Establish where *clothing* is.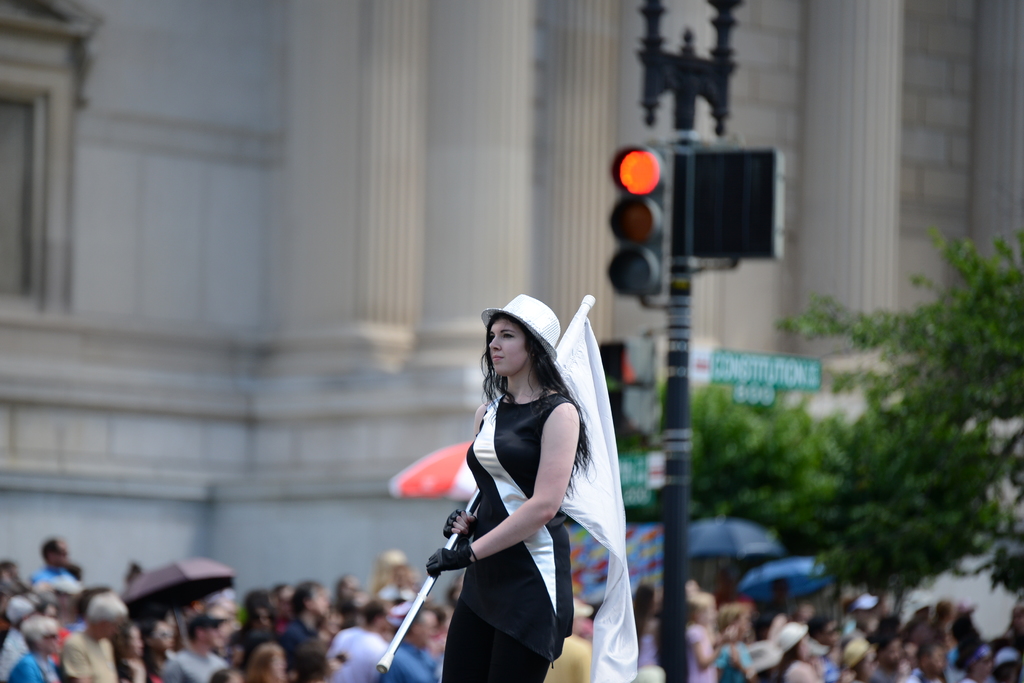
Established at l=436, t=348, r=602, b=654.
